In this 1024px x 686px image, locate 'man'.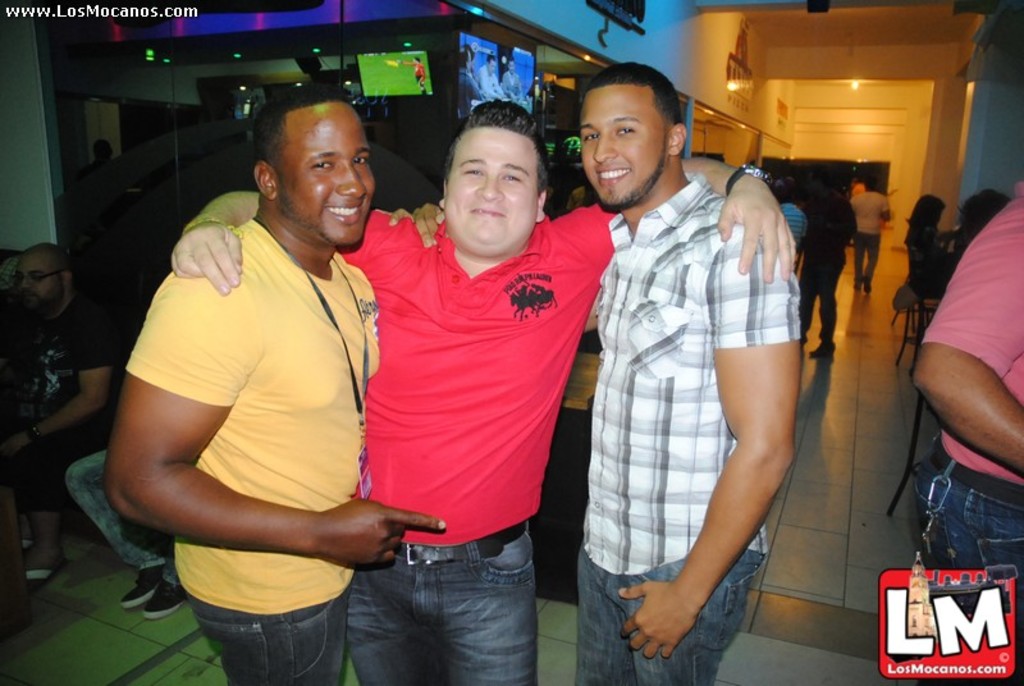
Bounding box: bbox=[457, 46, 486, 120].
